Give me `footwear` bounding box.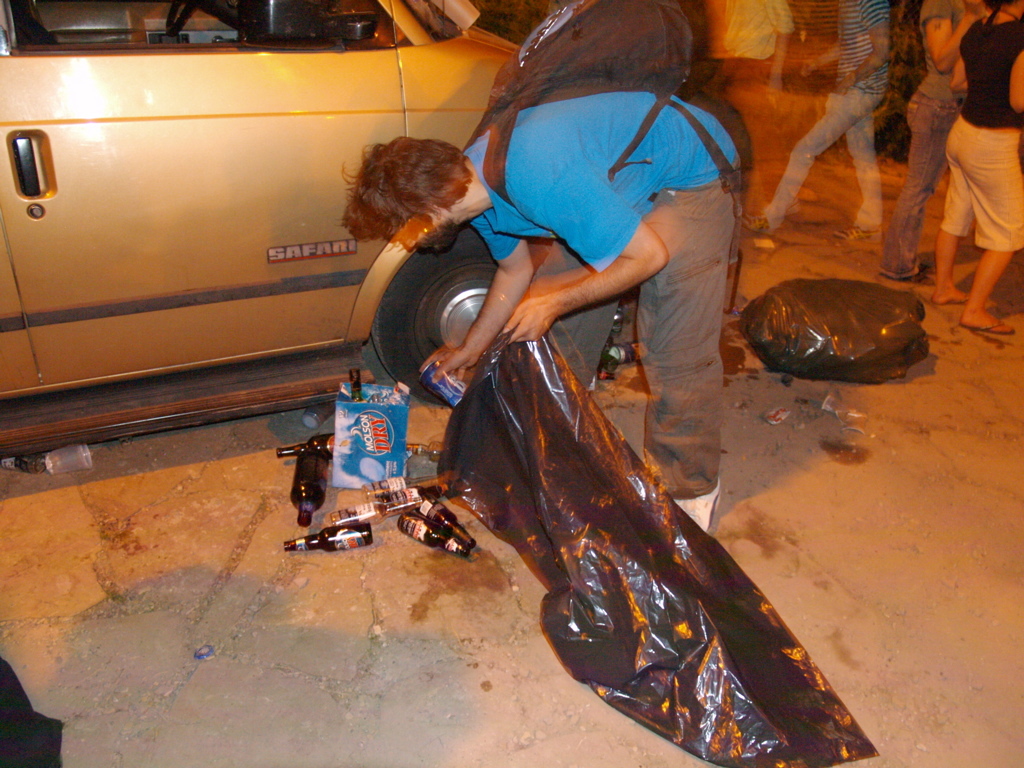
885, 265, 929, 287.
